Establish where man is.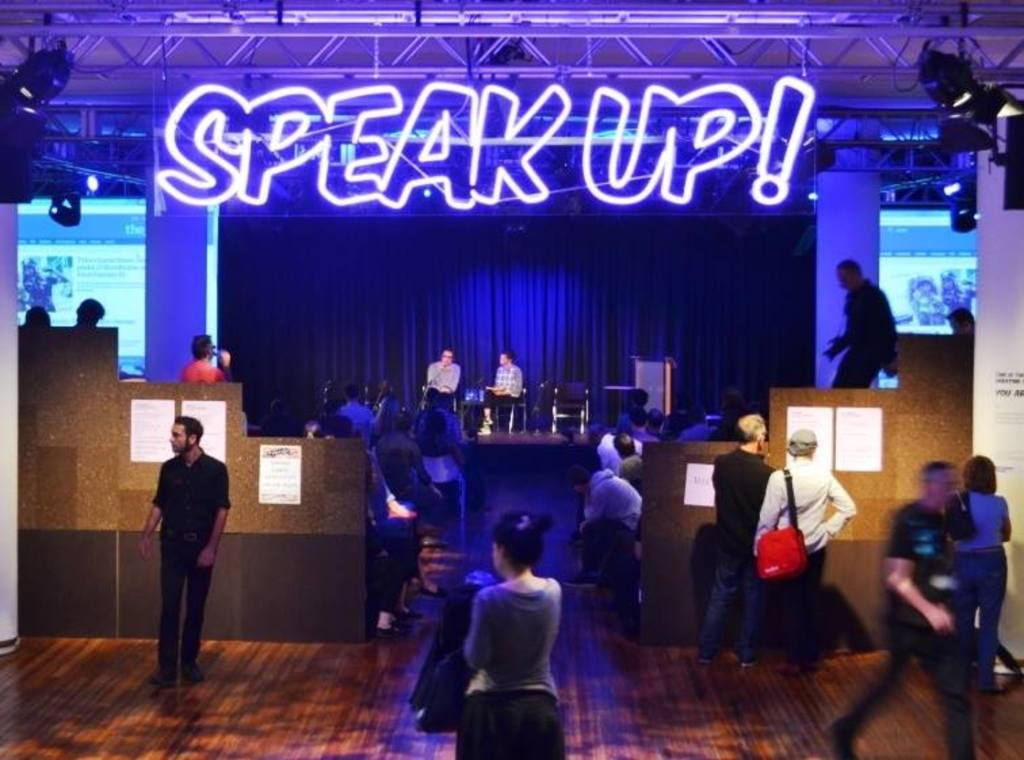
Established at box(368, 412, 443, 518).
